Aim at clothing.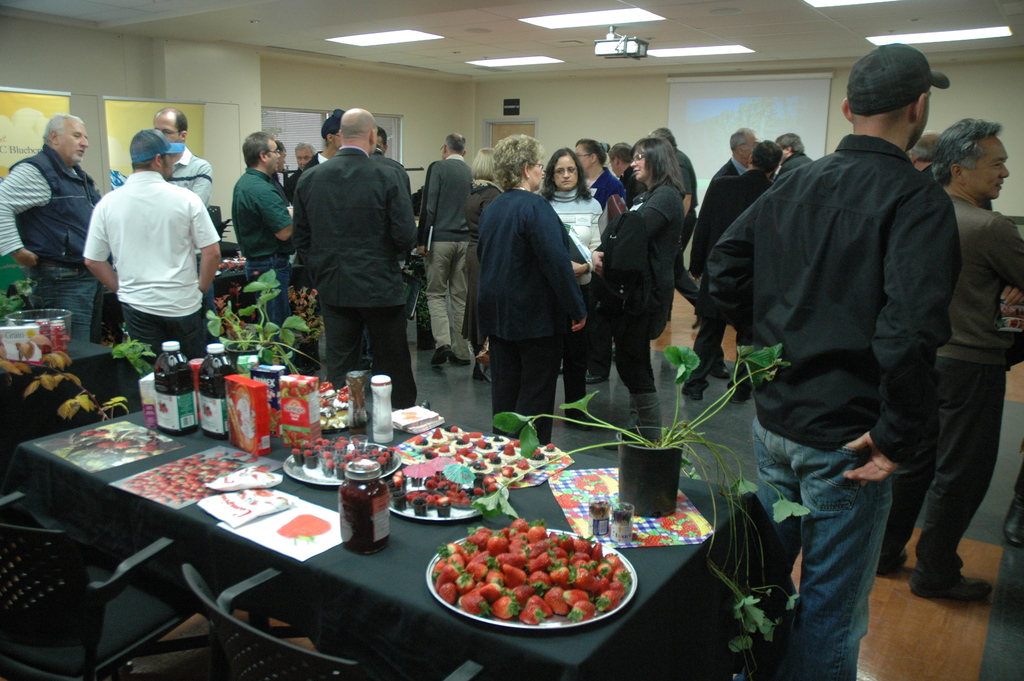
Aimed at bbox=(595, 183, 687, 393).
